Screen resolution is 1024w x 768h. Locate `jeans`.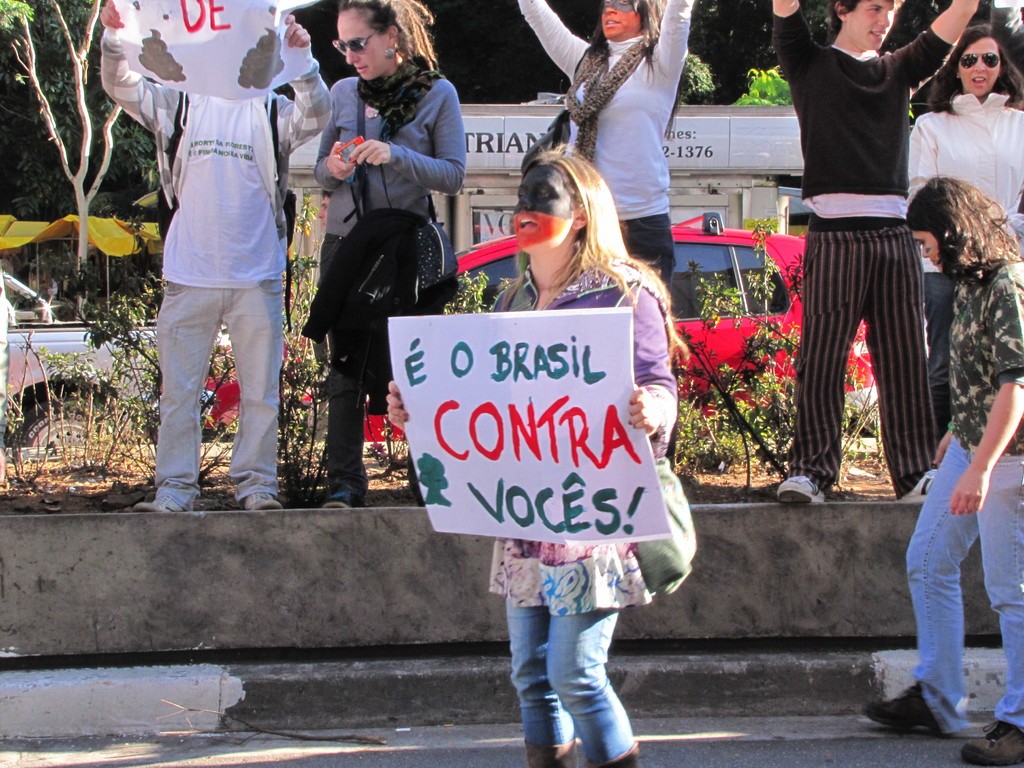
bbox(904, 431, 1023, 732).
